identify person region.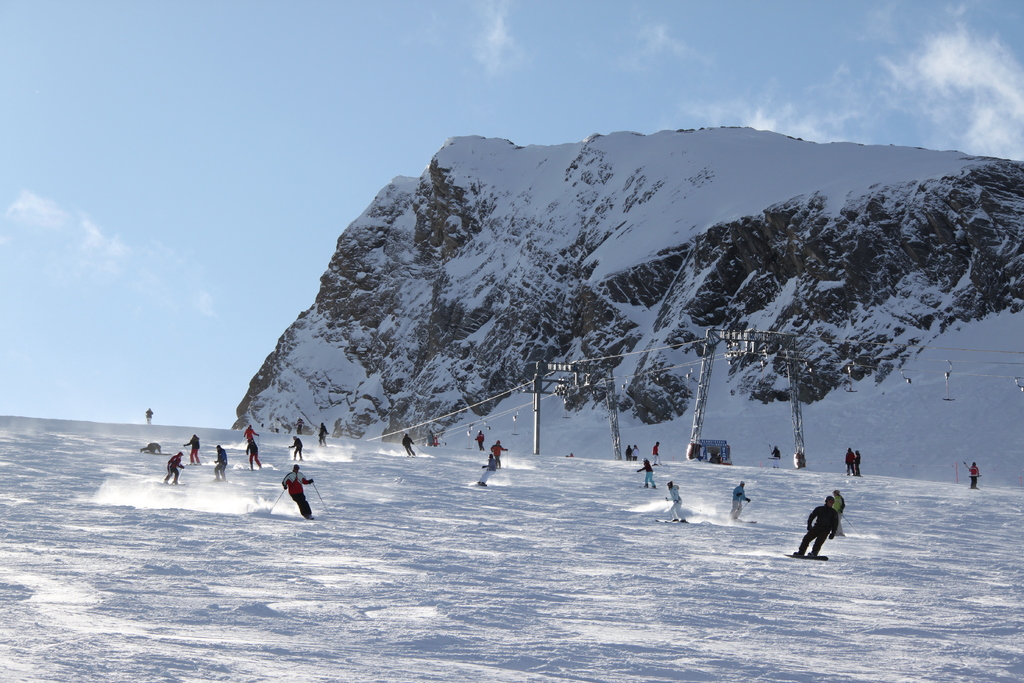
Region: bbox=[808, 491, 858, 566].
